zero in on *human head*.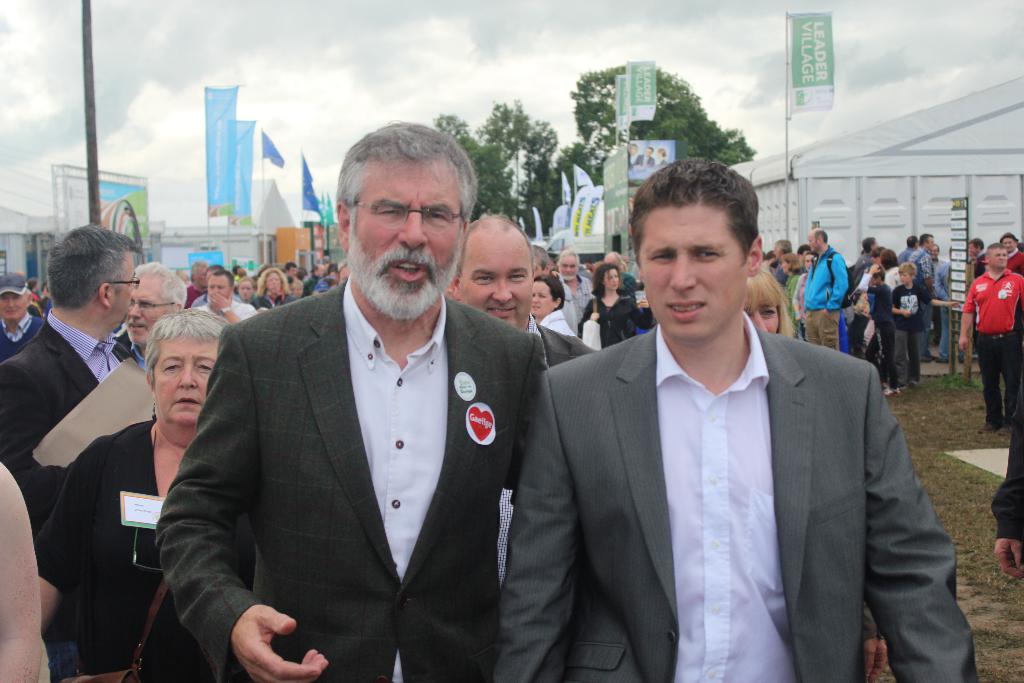
Zeroed in: [left=284, top=260, right=299, bottom=276].
